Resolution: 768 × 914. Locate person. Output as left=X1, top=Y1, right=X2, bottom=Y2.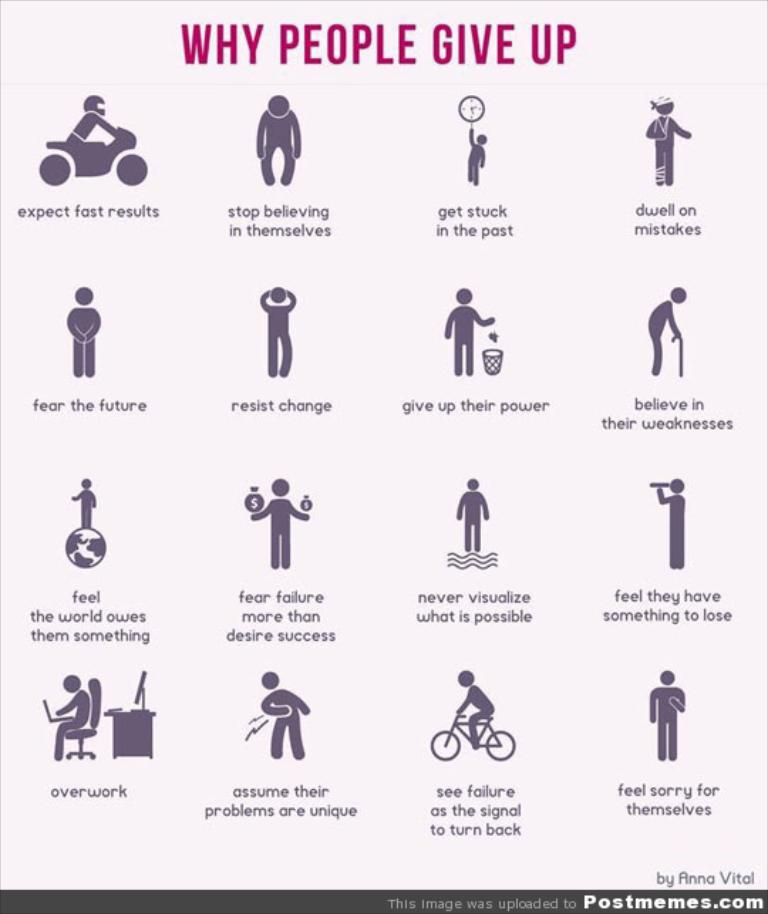
left=55, top=677, right=97, bottom=768.
